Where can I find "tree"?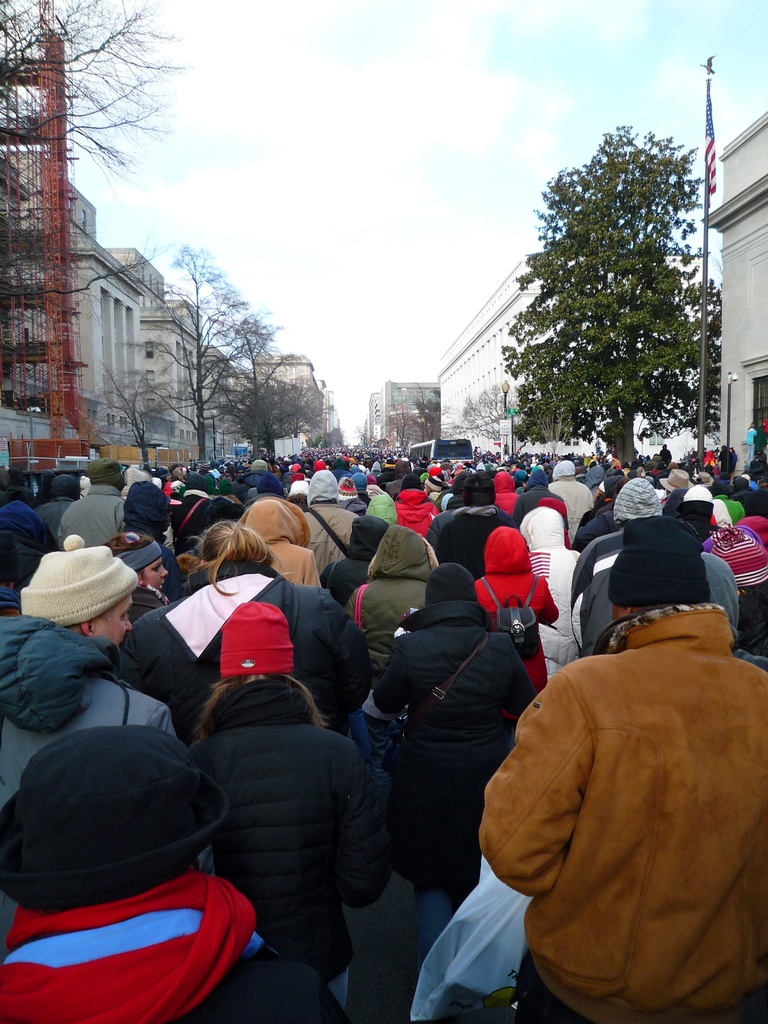
You can find it at (0,0,191,296).
